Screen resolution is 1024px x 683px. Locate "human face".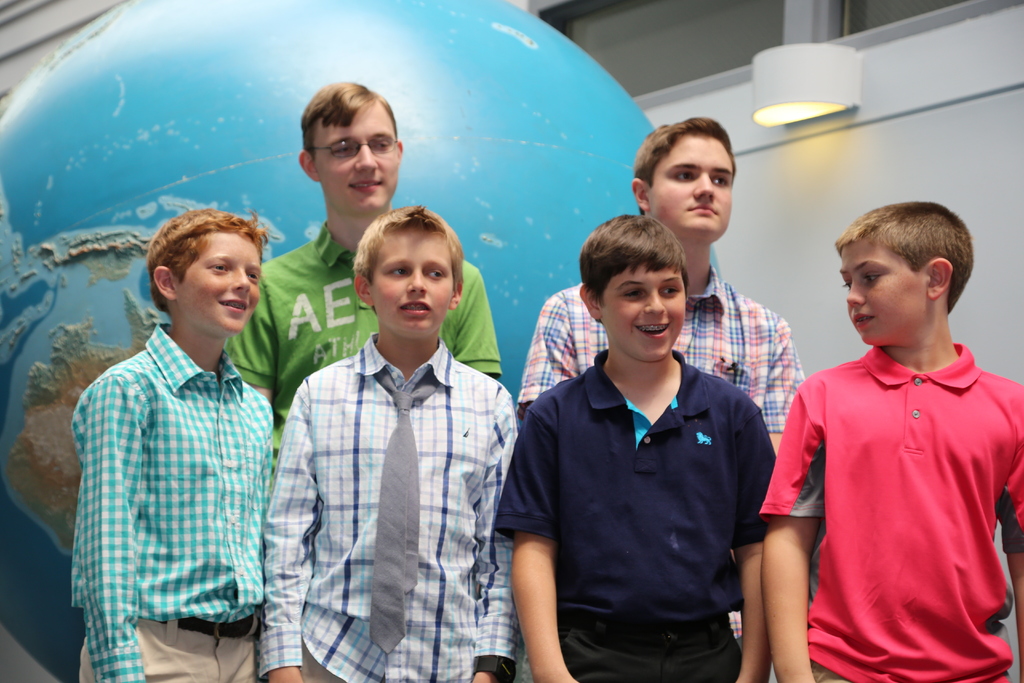
316, 99, 402, 213.
